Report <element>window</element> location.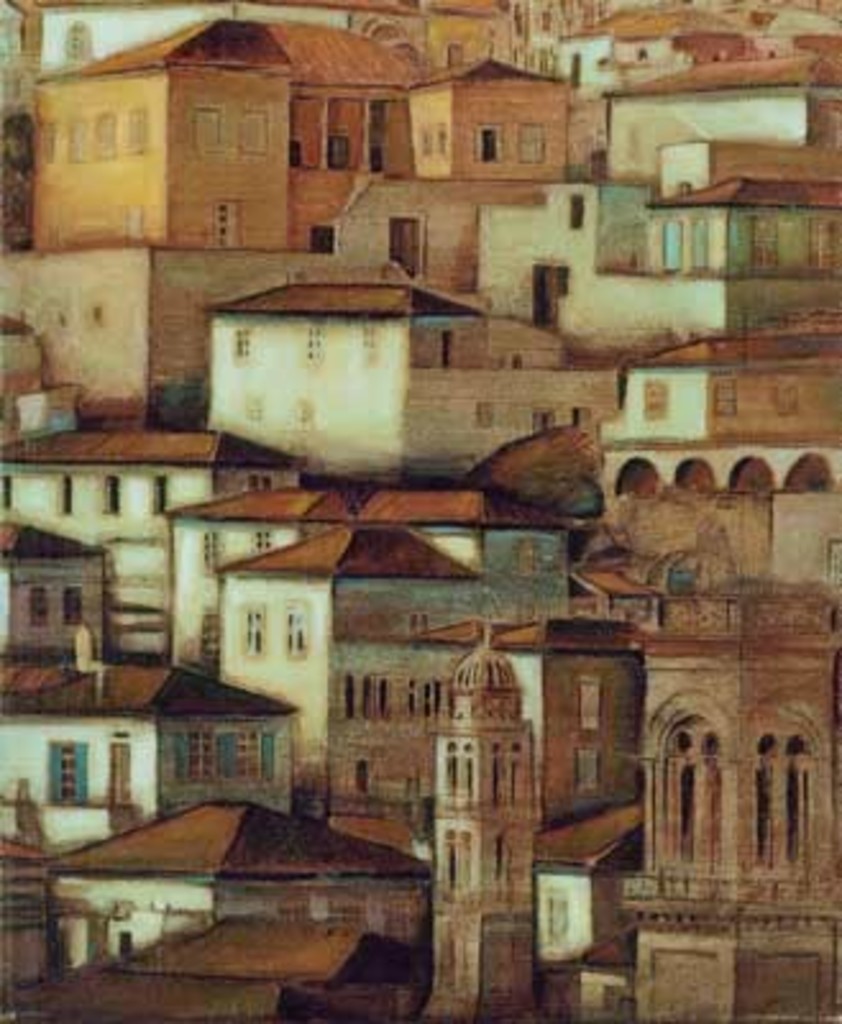
Report: 476:120:499:164.
